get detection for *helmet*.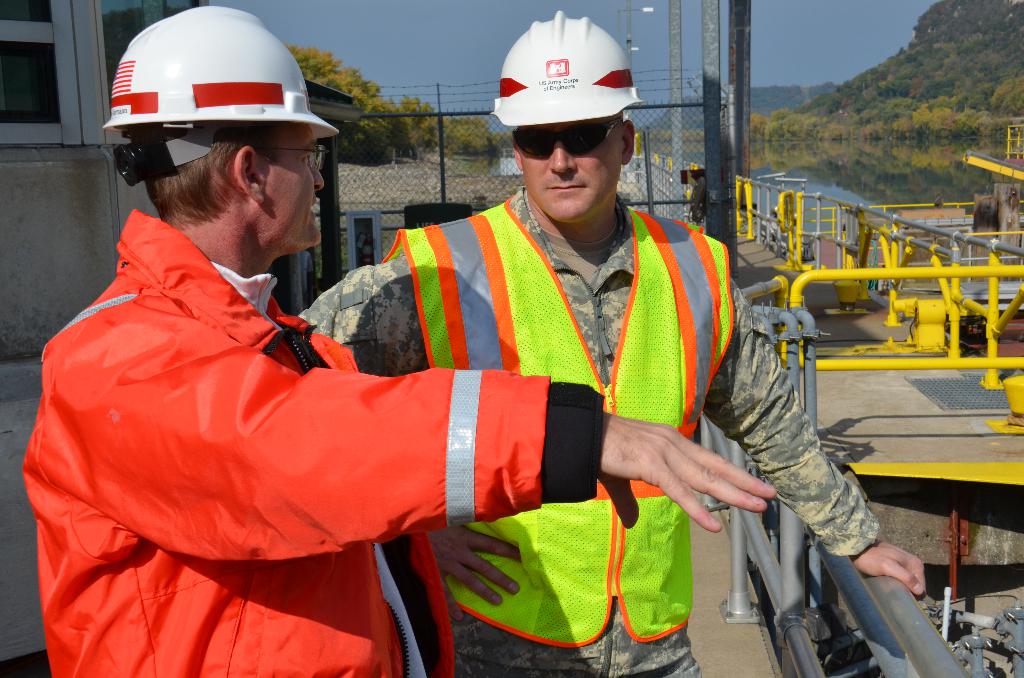
Detection: bbox=[113, 17, 306, 192].
